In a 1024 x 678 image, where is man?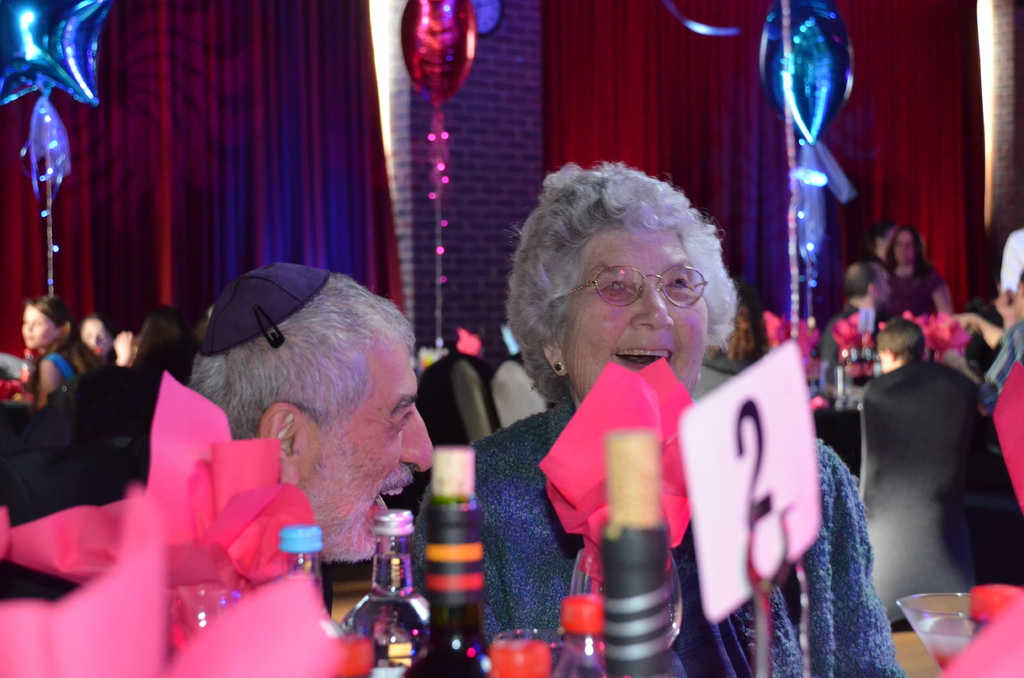
rect(186, 254, 440, 565).
